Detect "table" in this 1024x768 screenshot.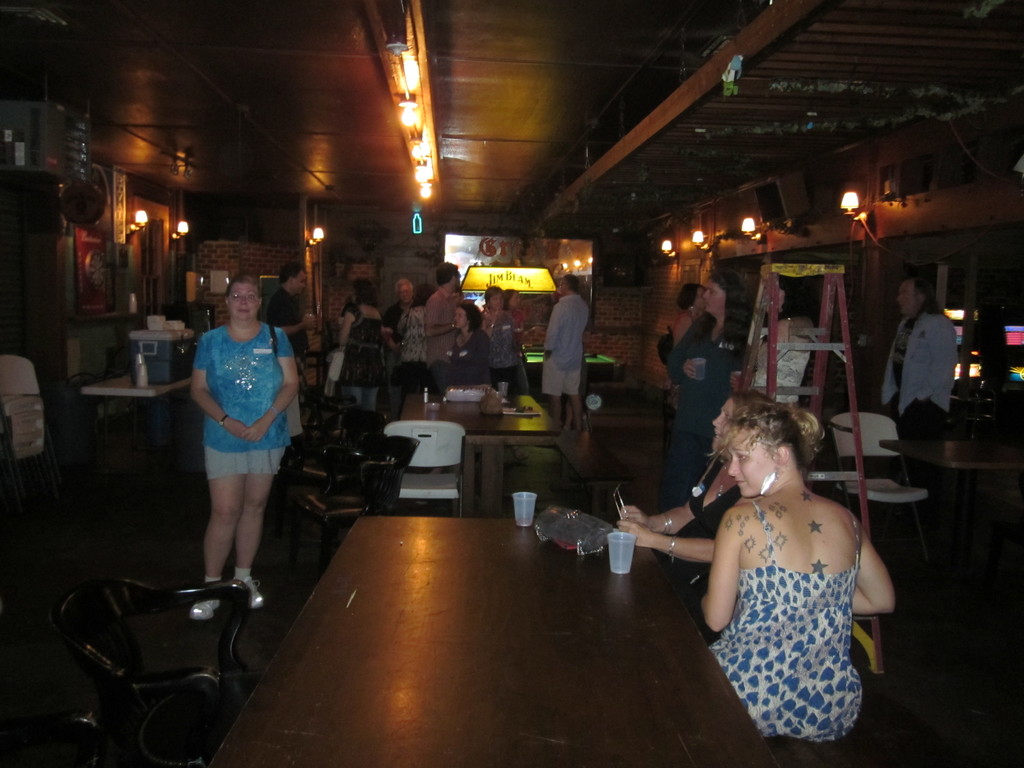
Detection: x1=877 y1=438 x2=1023 y2=578.
